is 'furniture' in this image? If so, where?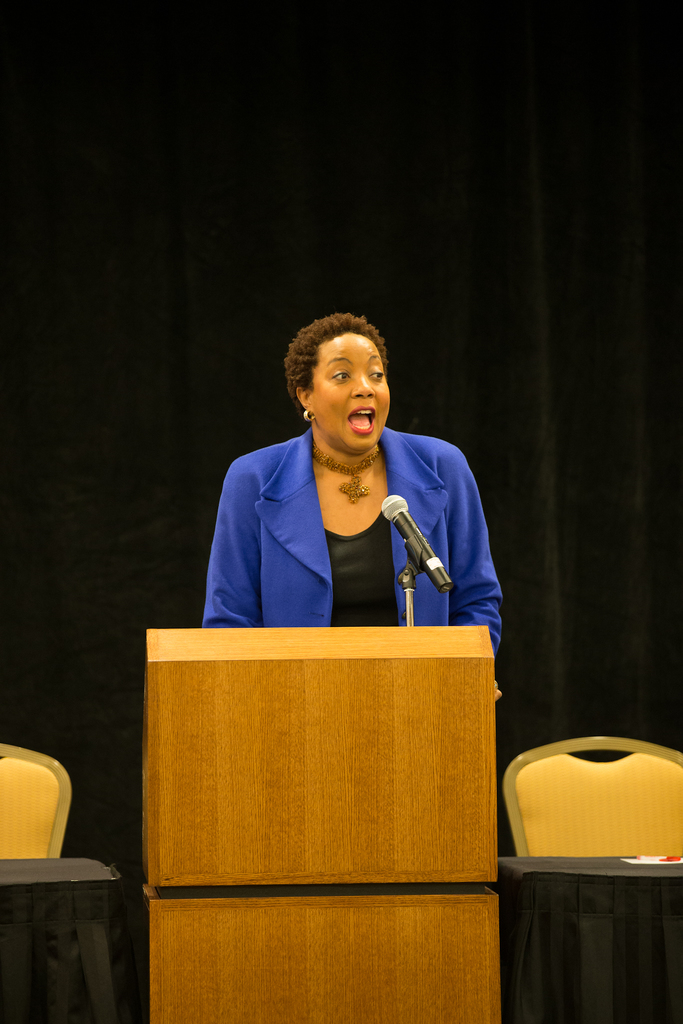
Yes, at select_region(498, 733, 682, 1023).
